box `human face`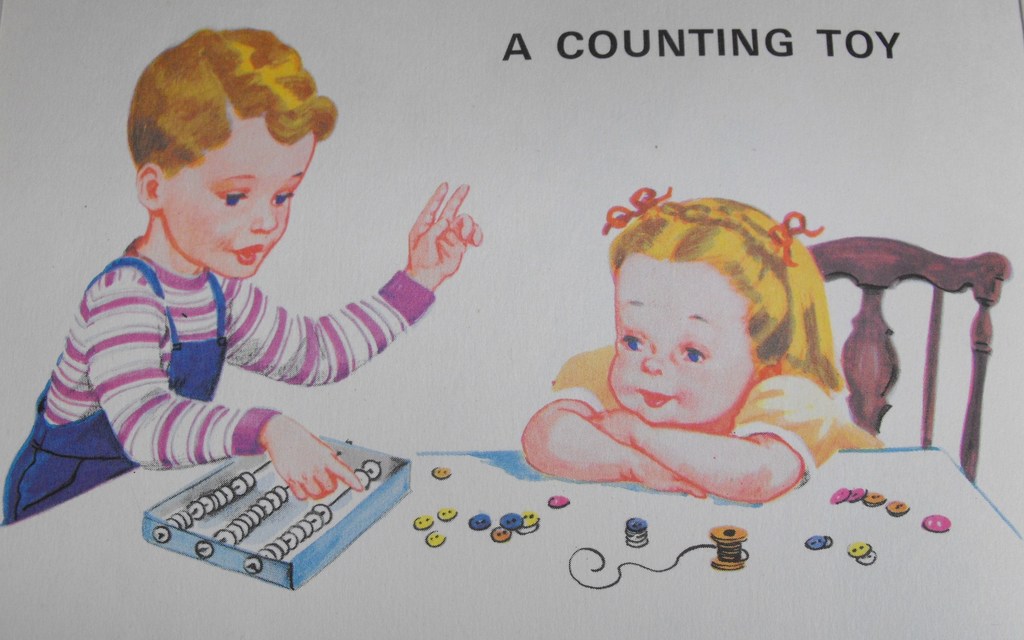
609, 255, 758, 425
